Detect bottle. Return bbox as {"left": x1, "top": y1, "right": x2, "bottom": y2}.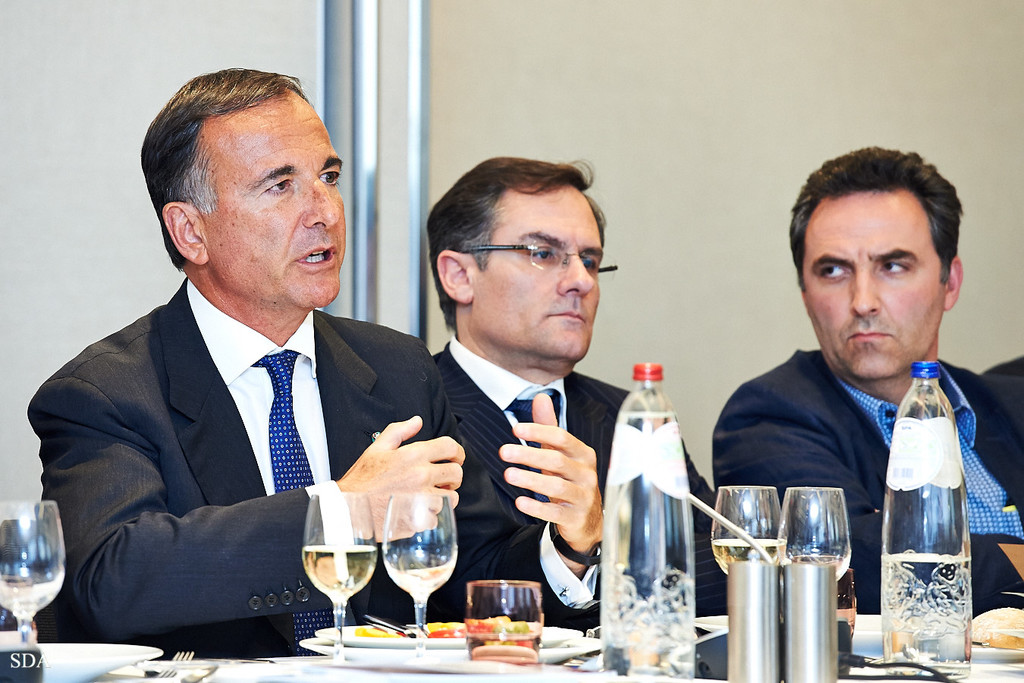
{"left": 887, "top": 367, "right": 977, "bottom": 662}.
